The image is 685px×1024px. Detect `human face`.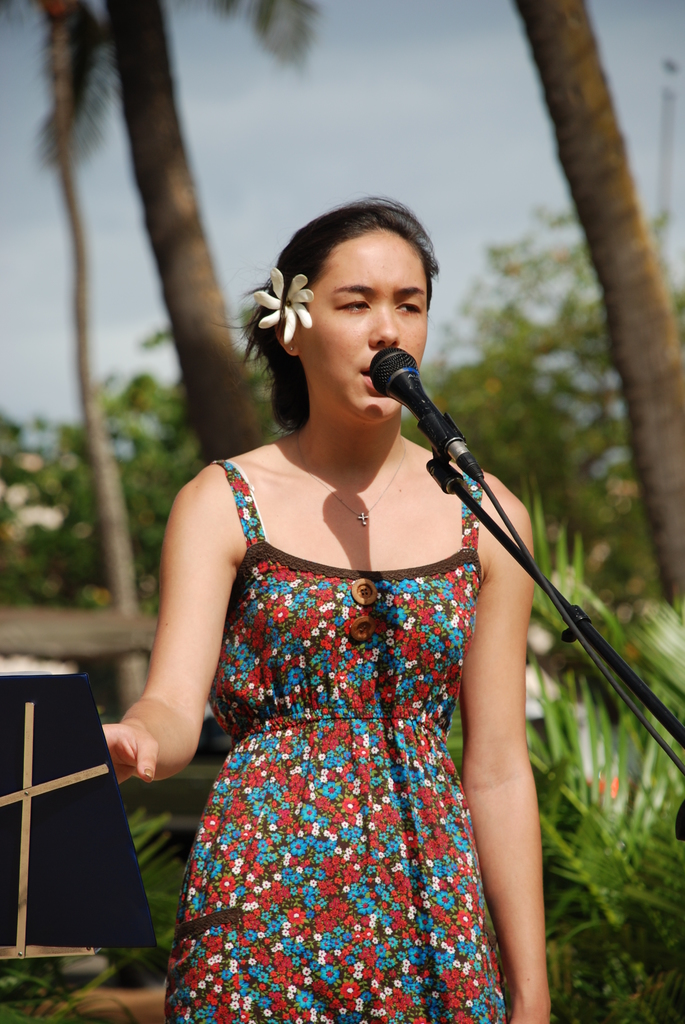
Detection: 295 234 432 421.
